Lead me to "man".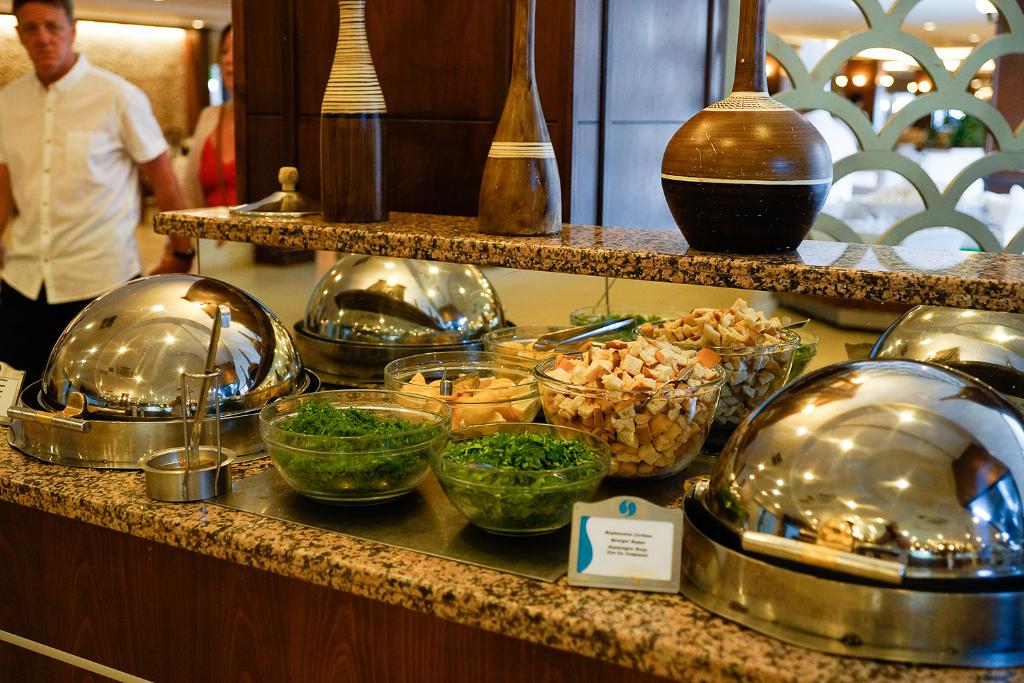
Lead to {"x1": 3, "y1": 0, "x2": 188, "y2": 324}.
